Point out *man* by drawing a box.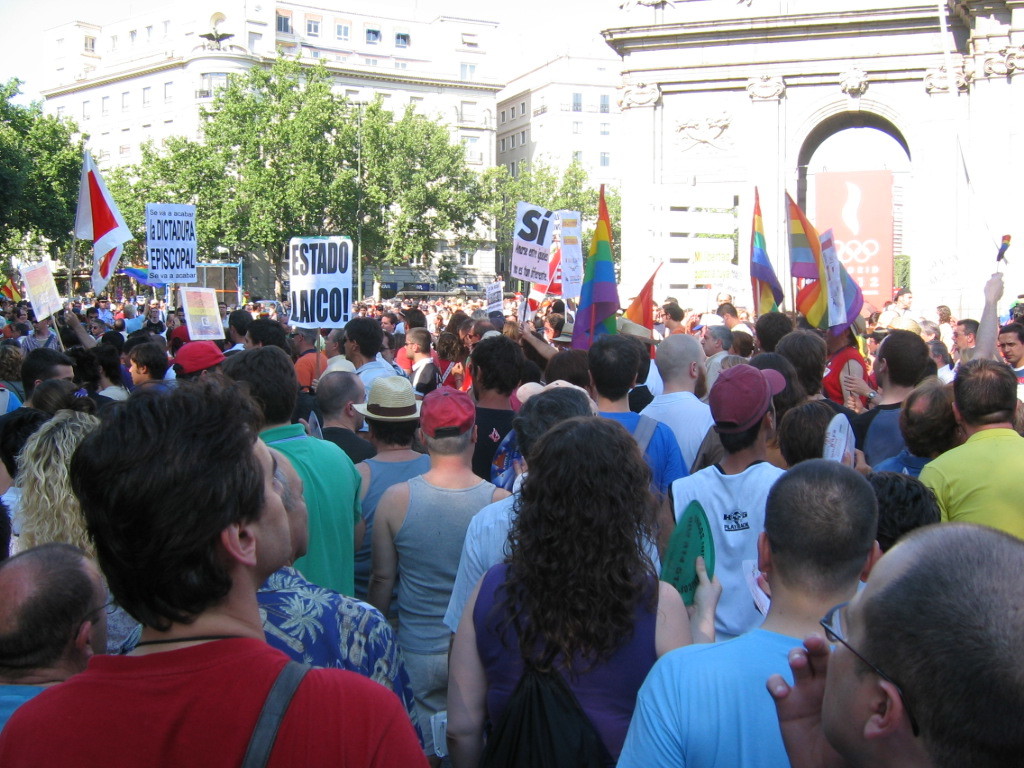
{"left": 438, "top": 384, "right": 596, "bottom": 626}.
